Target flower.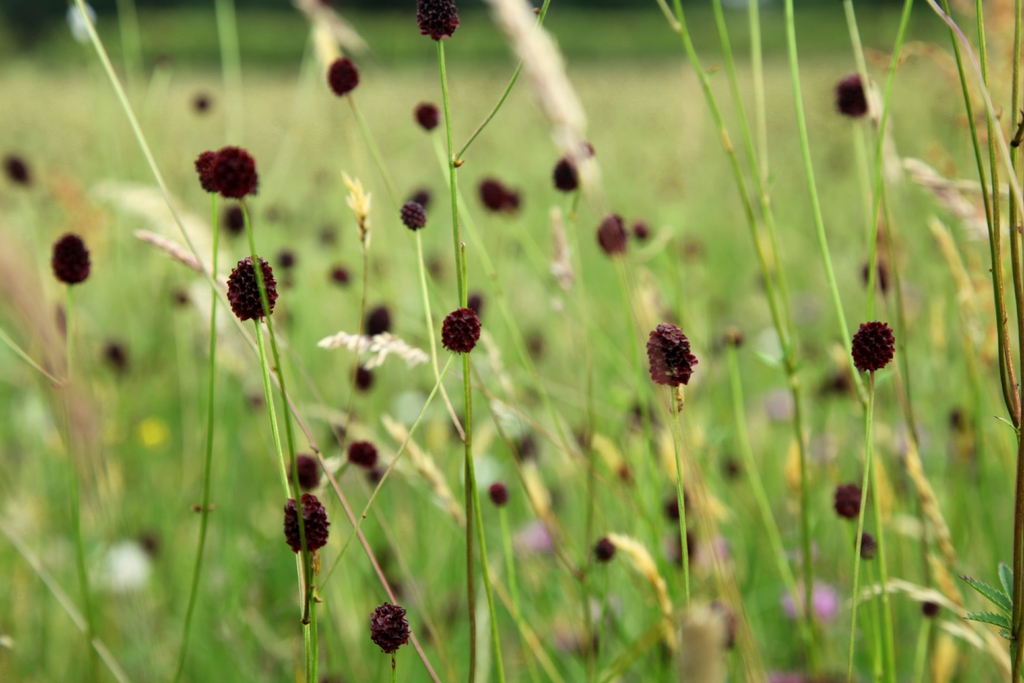
Target region: rect(365, 602, 412, 658).
